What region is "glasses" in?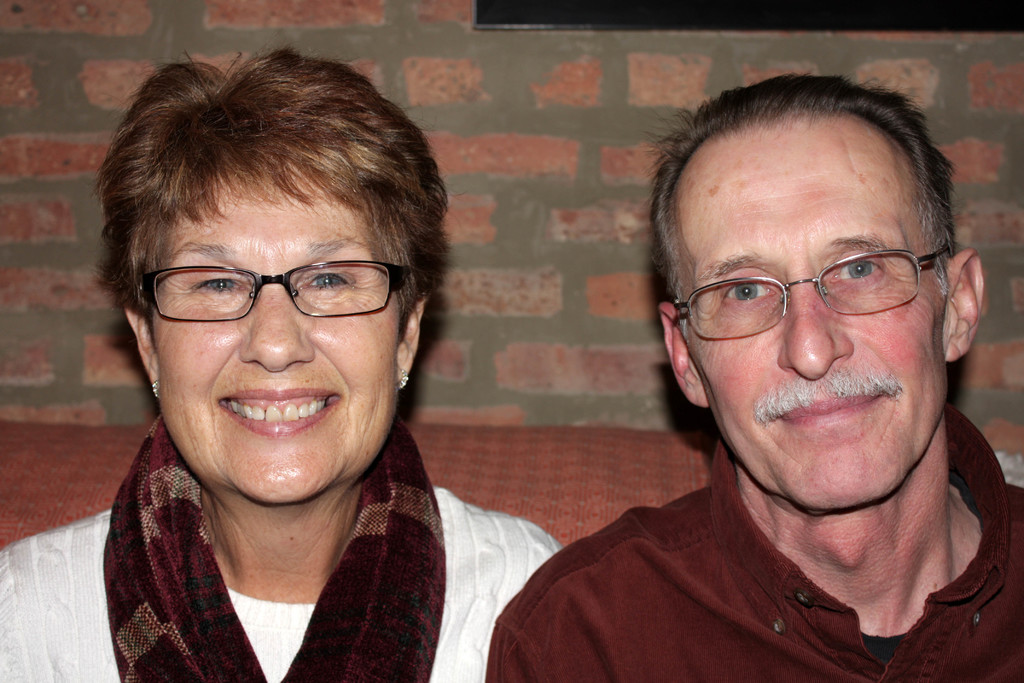
crop(143, 265, 423, 319).
